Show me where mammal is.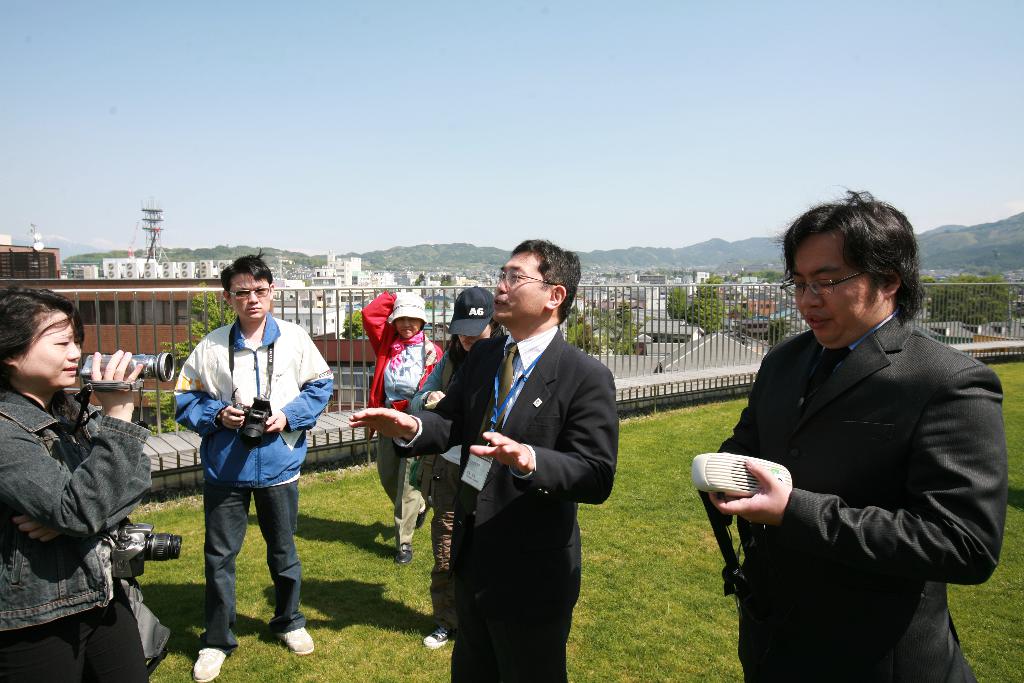
mammal is at <box>358,289,449,562</box>.
